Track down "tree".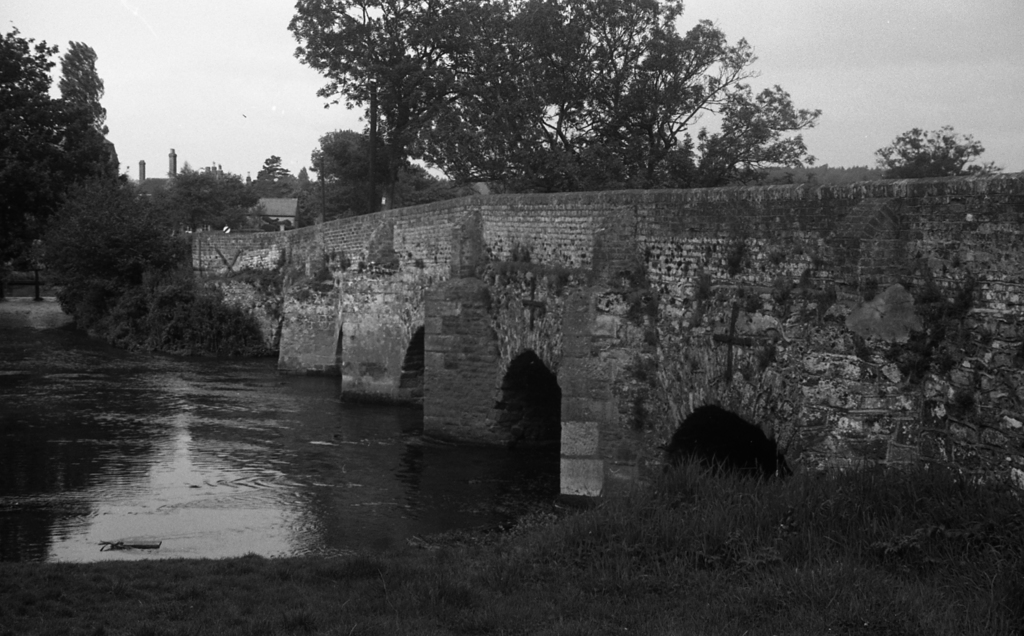
Tracked to 71/151/184/340.
